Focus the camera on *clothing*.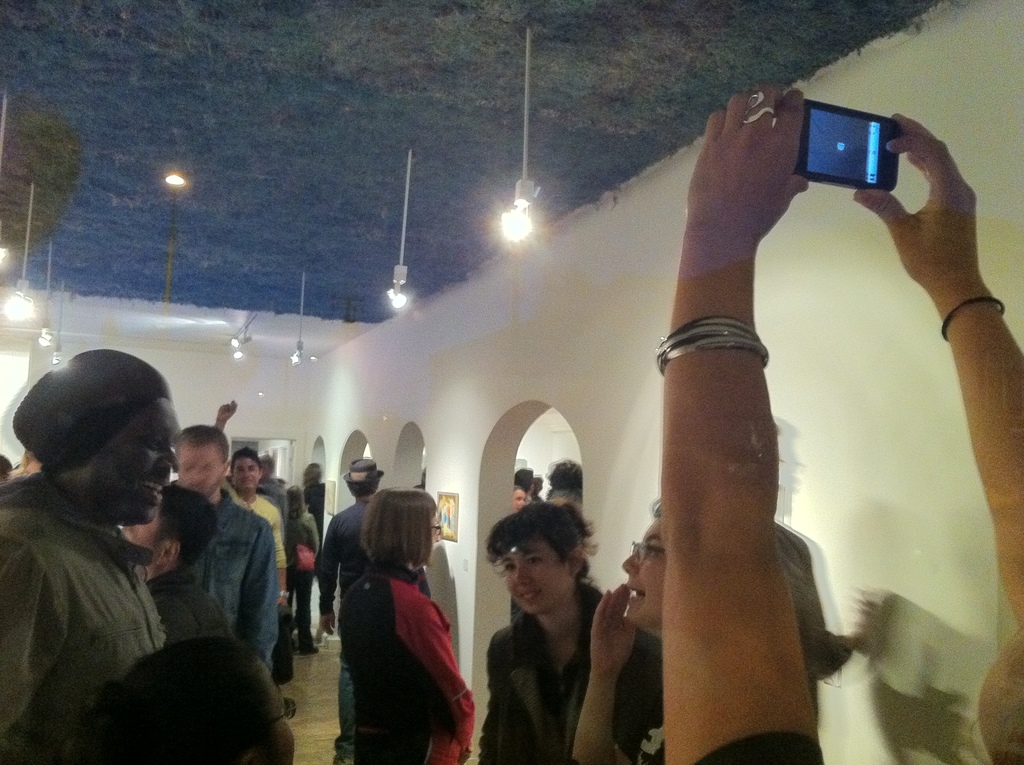
Focus region: crop(342, 561, 474, 764).
